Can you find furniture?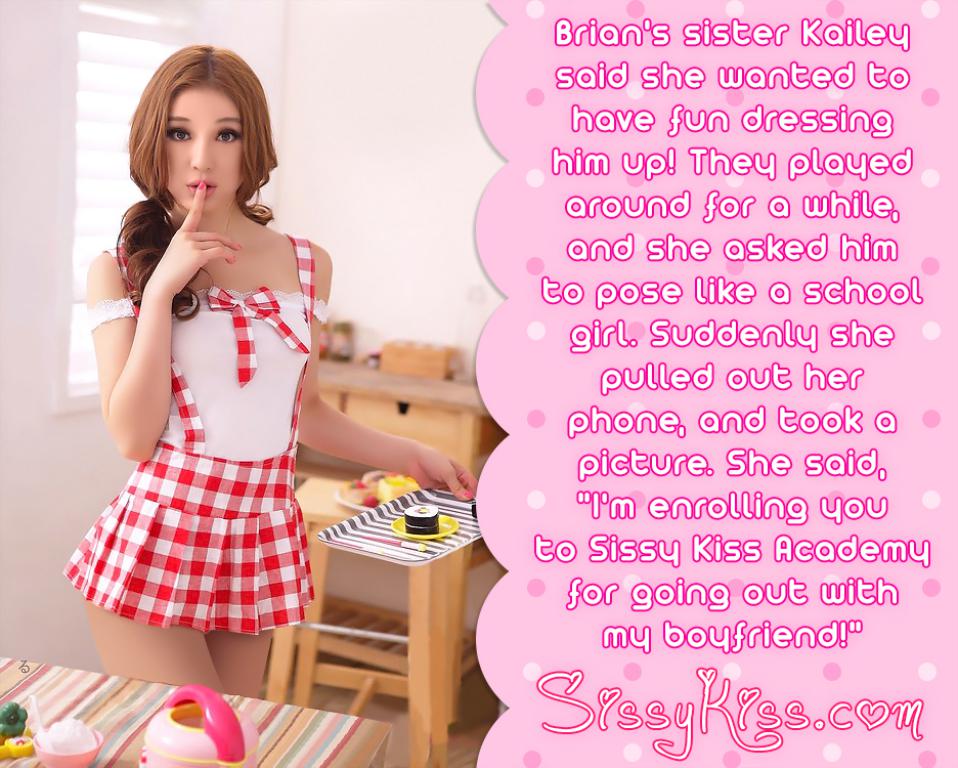
Yes, bounding box: <box>272,475,450,767</box>.
